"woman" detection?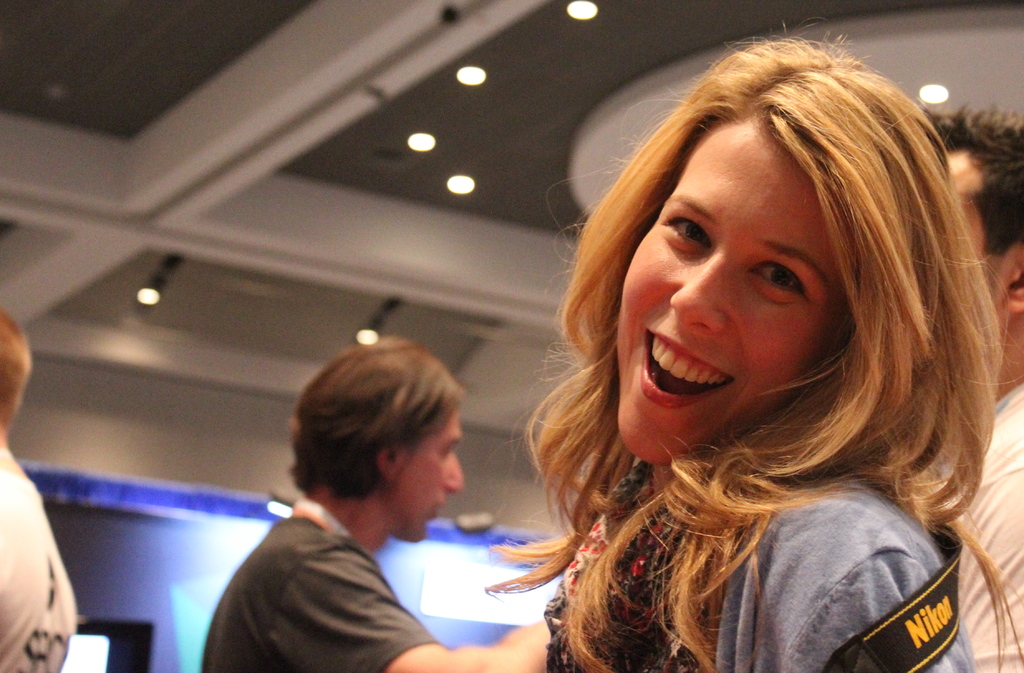
456:67:1022:656
